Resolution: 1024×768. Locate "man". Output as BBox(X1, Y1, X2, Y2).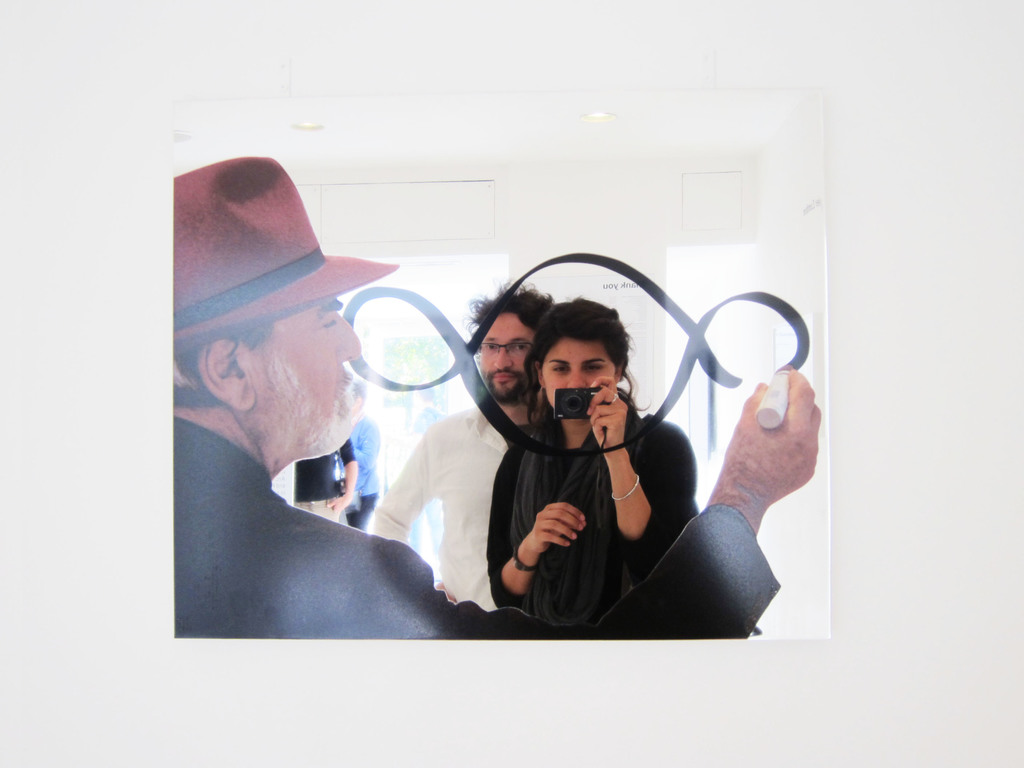
BBox(365, 275, 567, 611).
